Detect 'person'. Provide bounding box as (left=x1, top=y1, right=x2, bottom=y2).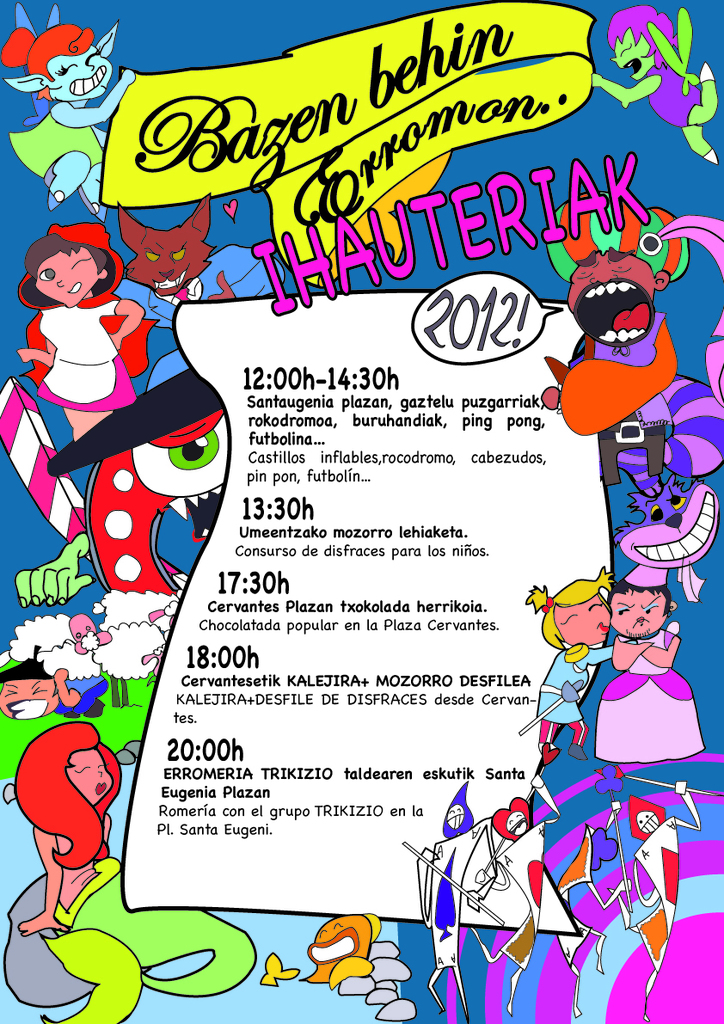
(left=555, top=800, right=626, bottom=1018).
